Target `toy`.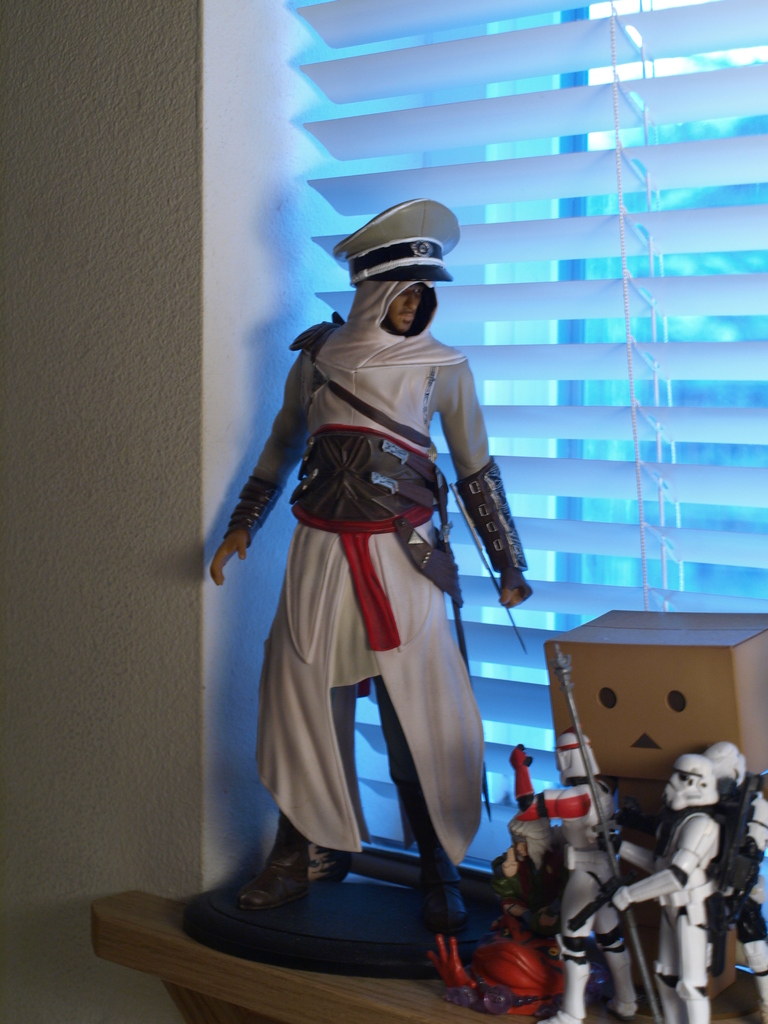
Target region: x1=532, y1=729, x2=632, y2=1023.
